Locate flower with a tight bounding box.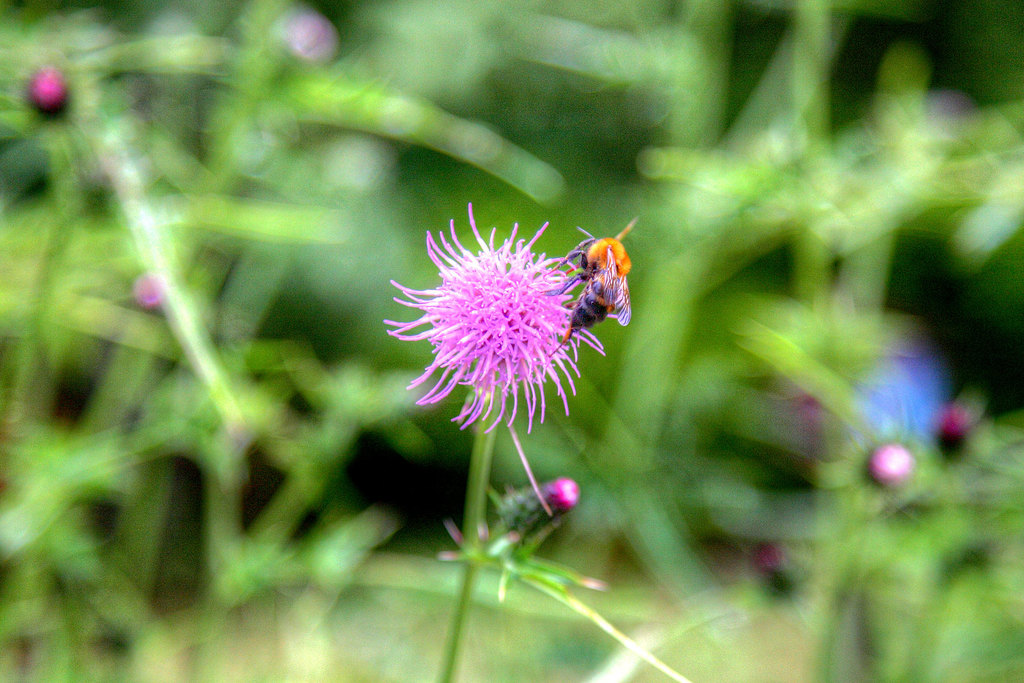
left=390, top=210, right=634, bottom=443.
